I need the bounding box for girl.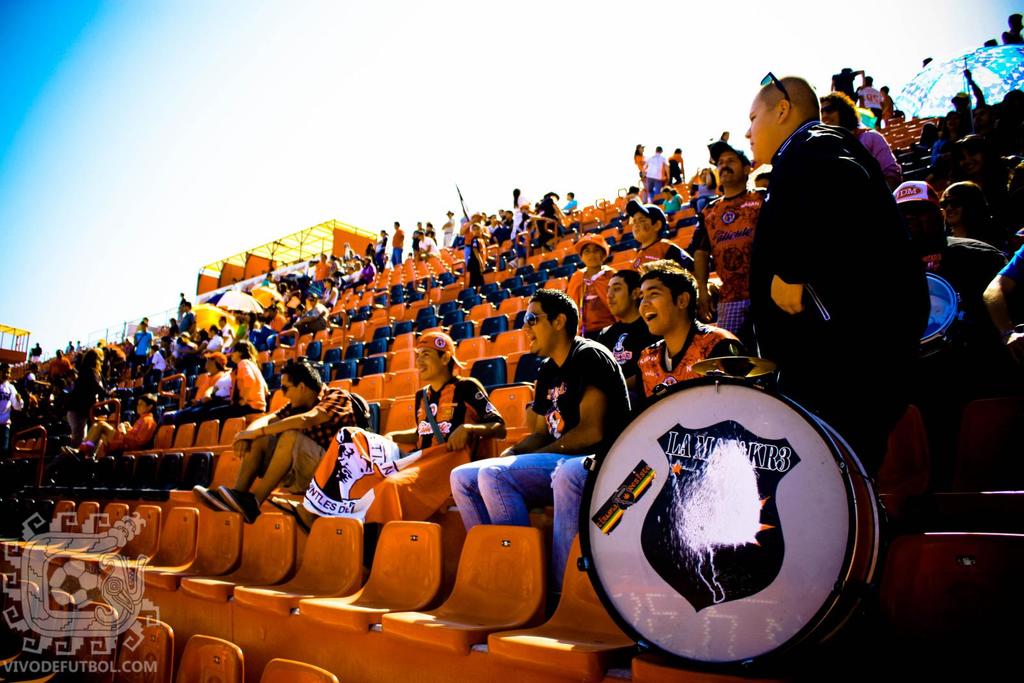
Here it is: (319, 278, 340, 310).
